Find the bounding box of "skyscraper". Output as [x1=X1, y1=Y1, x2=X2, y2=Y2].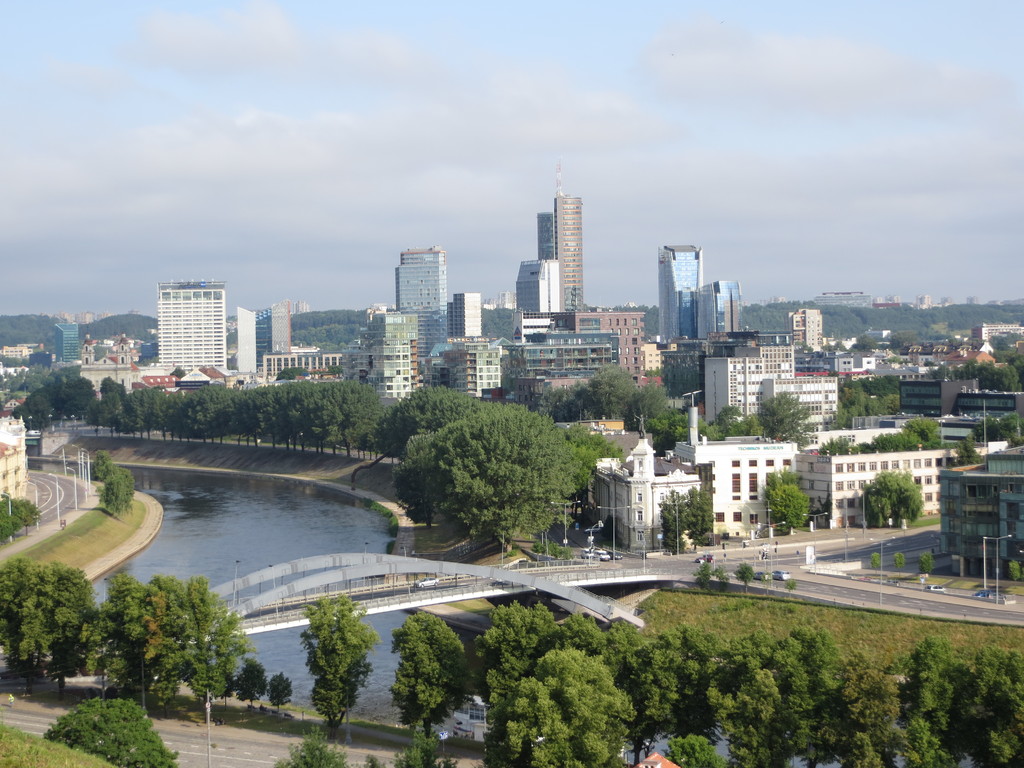
[x1=268, y1=298, x2=289, y2=355].
